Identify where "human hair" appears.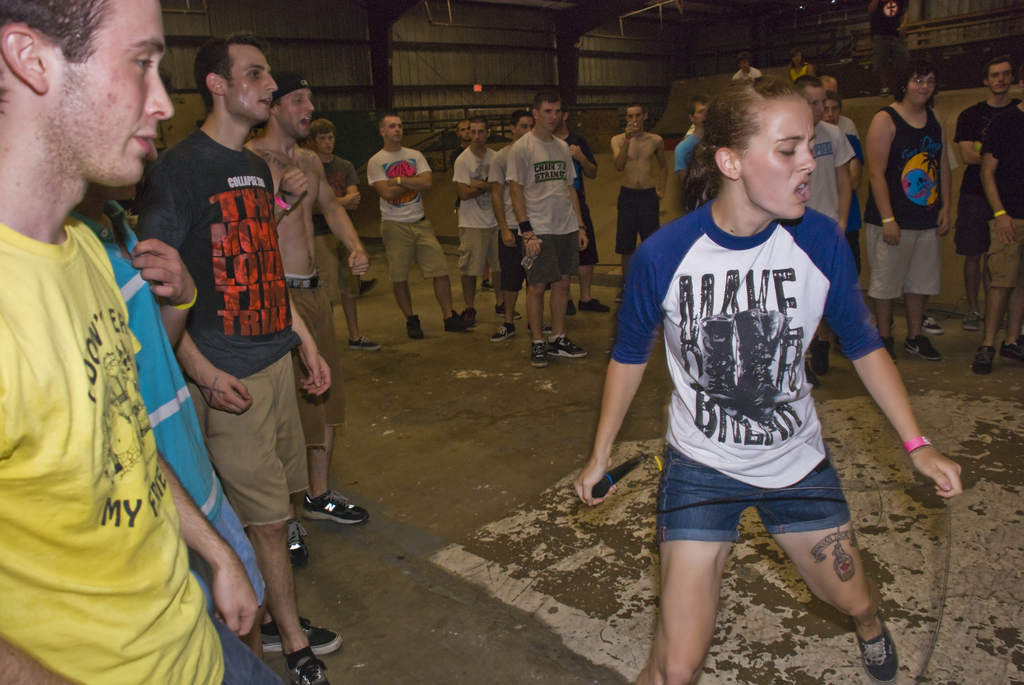
Appears at x1=792, y1=78, x2=813, y2=99.
